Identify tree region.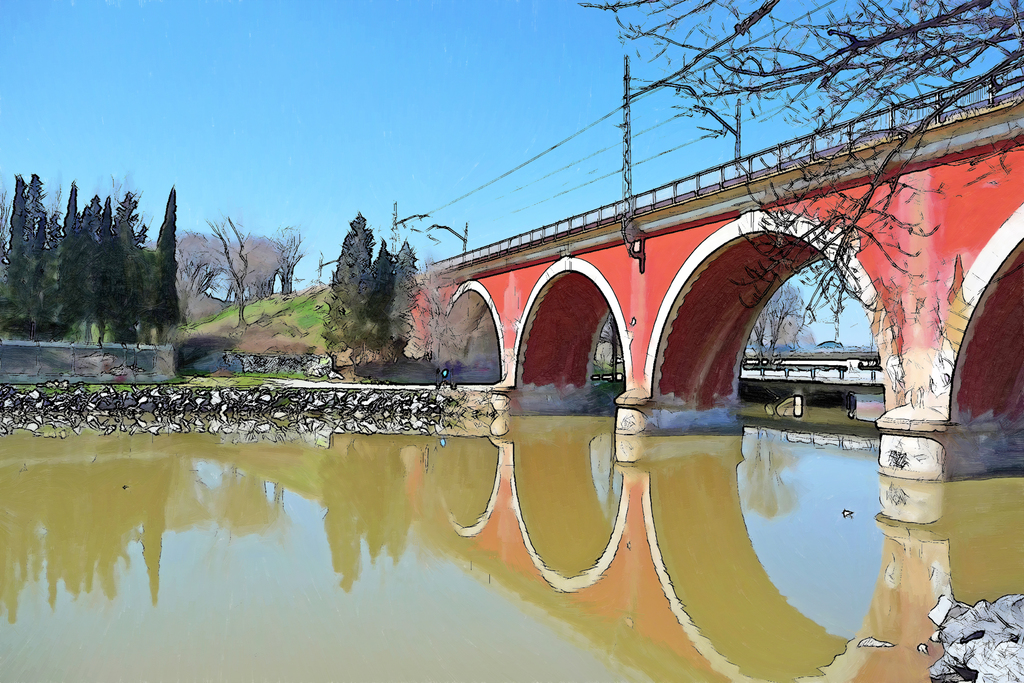
Region: x1=0 y1=167 x2=180 y2=353.
